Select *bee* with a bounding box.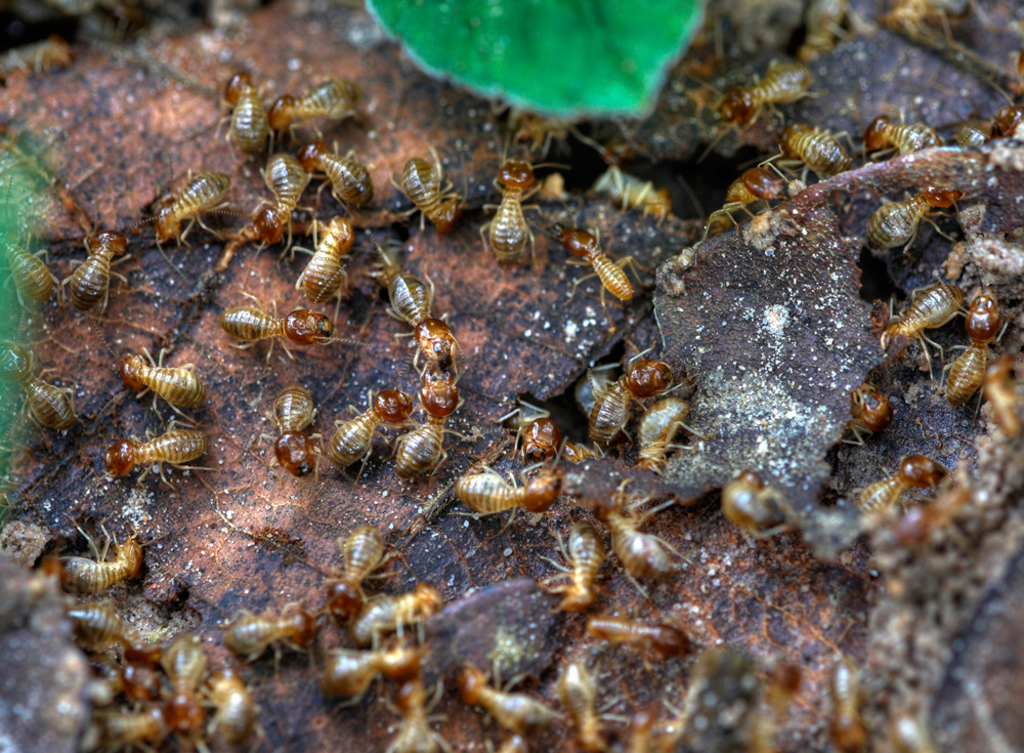
{"left": 632, "top": 386, "right": 692, "bottom": 476}.
